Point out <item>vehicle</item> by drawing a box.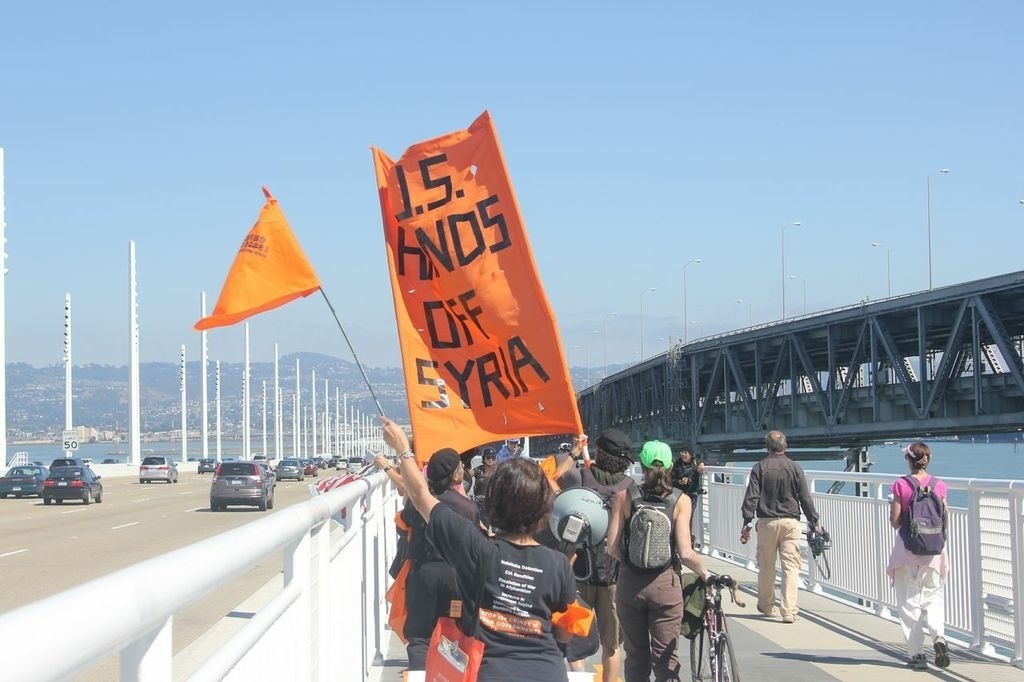
select_region(0, 466, 52, 501).
